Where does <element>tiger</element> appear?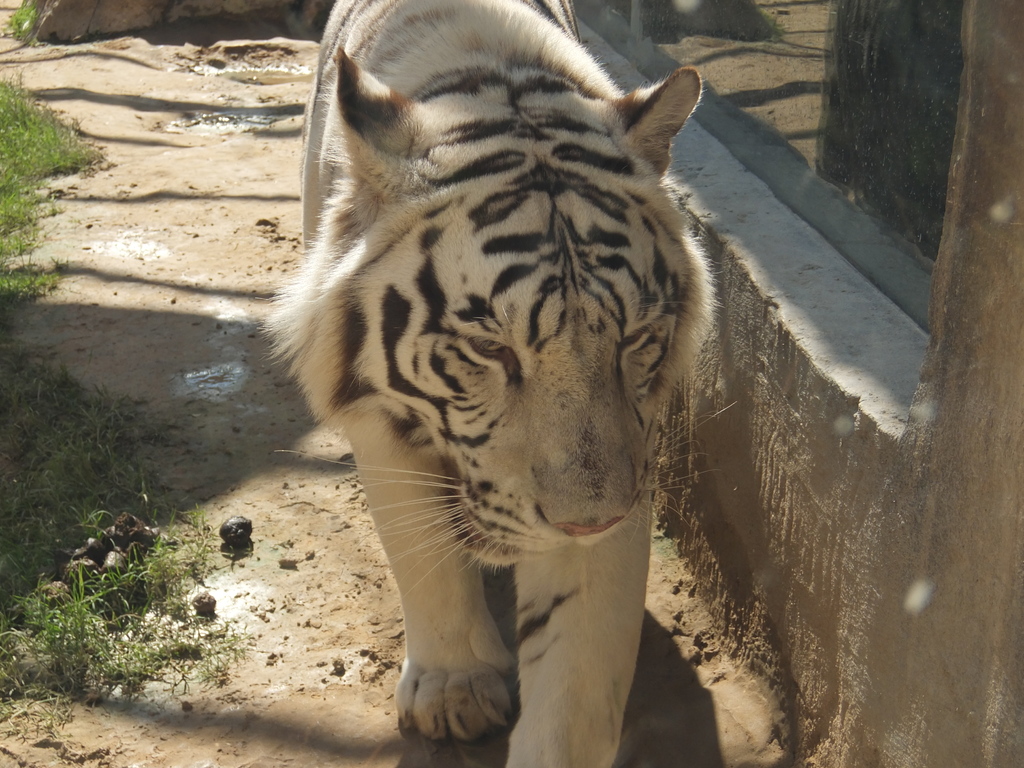
Appears at (260,0,739,767).
